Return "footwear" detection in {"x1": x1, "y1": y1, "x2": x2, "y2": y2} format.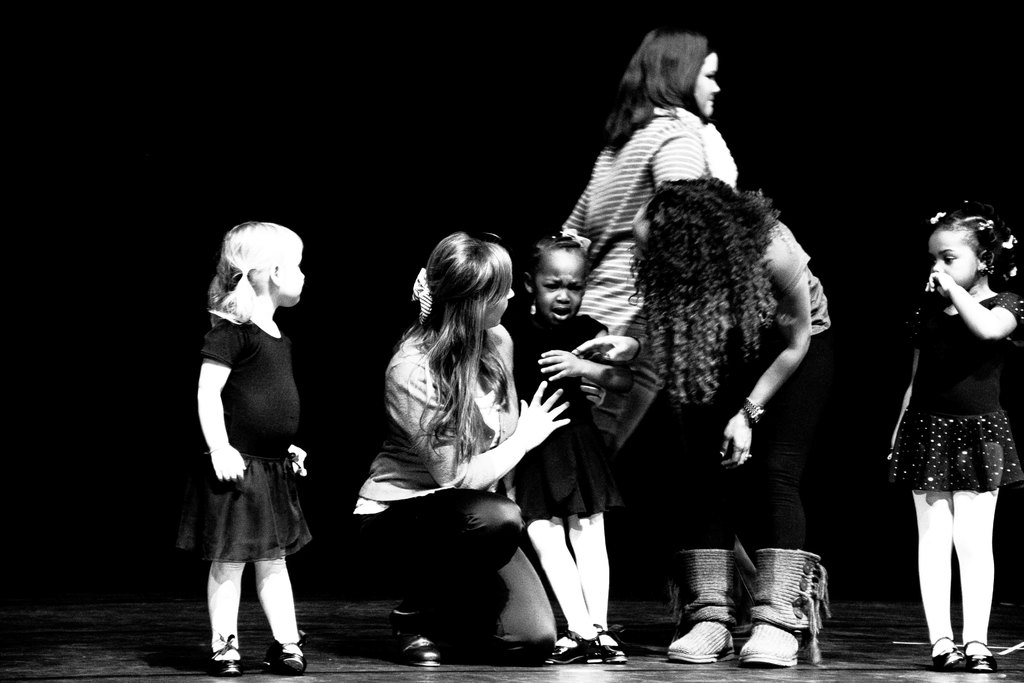
{"x1": 669, "y1": 547, "x2": 735, "y2": 663}.
